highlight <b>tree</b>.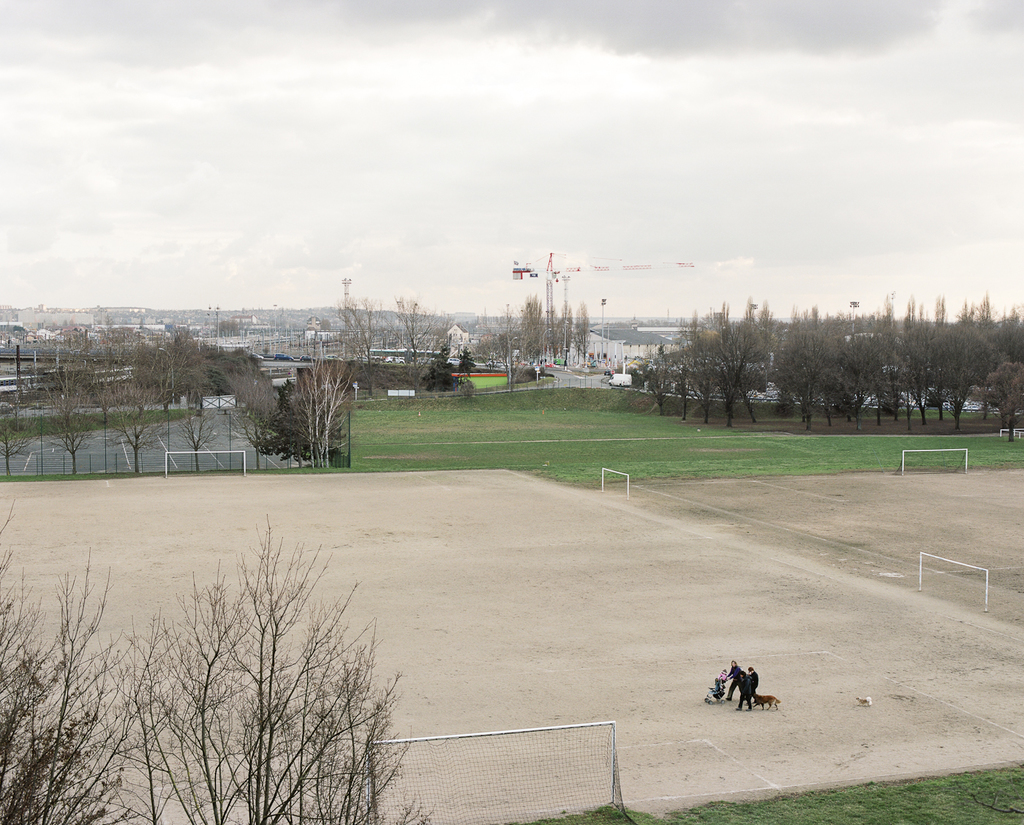
Highlighted region: select_region(967, 361, 1023, 445).
